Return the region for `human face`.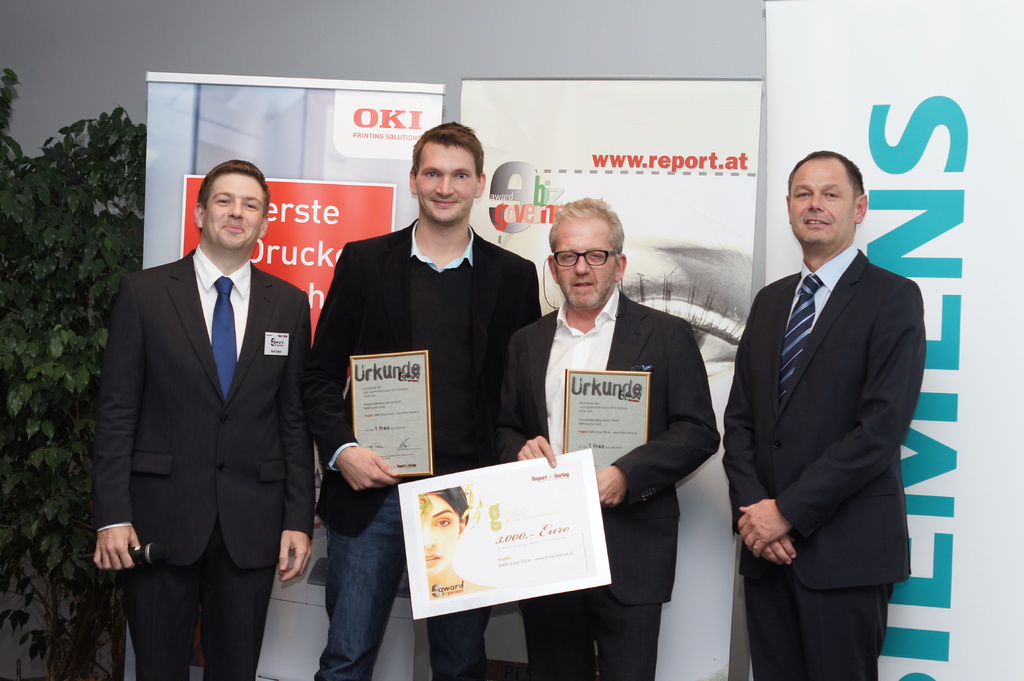
{"left": 555, "top": 217, "right": 618, "bottom": 303}.
